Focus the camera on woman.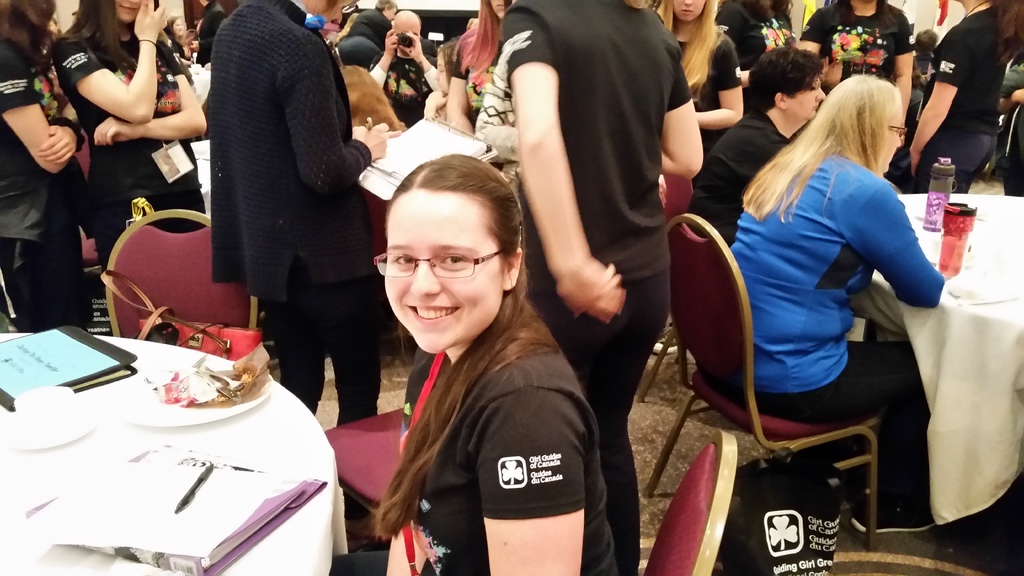
Focus region: 713 34 936 534.
